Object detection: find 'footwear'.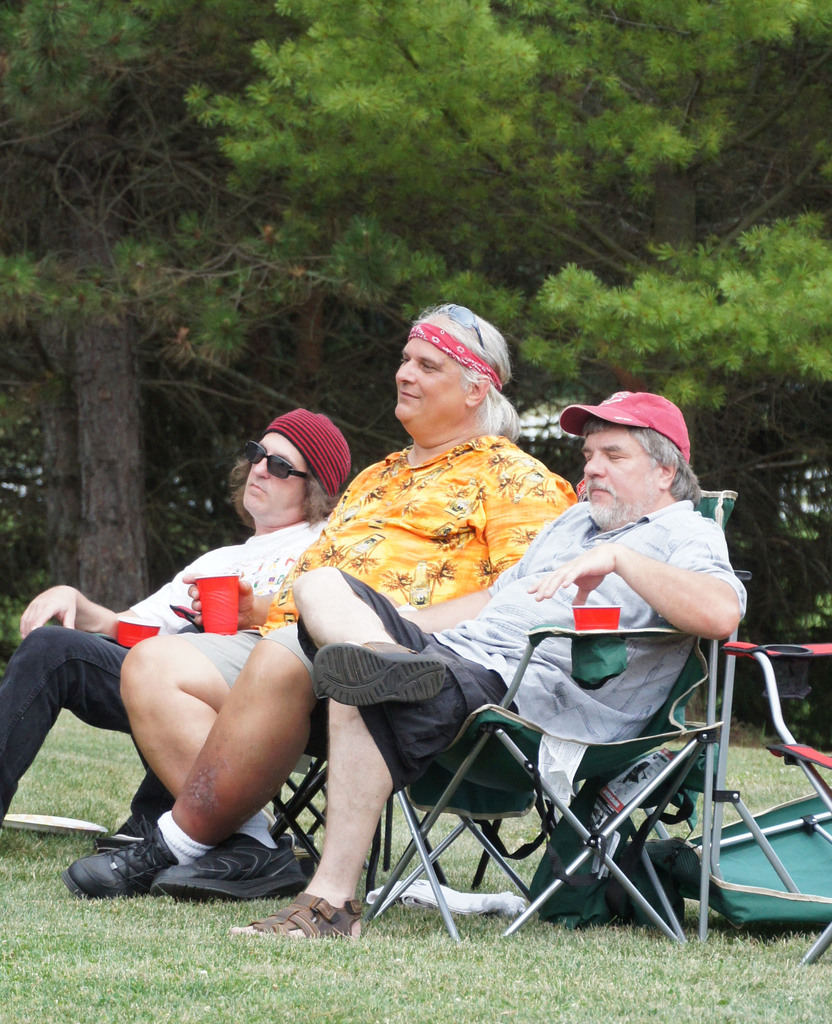
bbox=(239, 900, 353, 952).
